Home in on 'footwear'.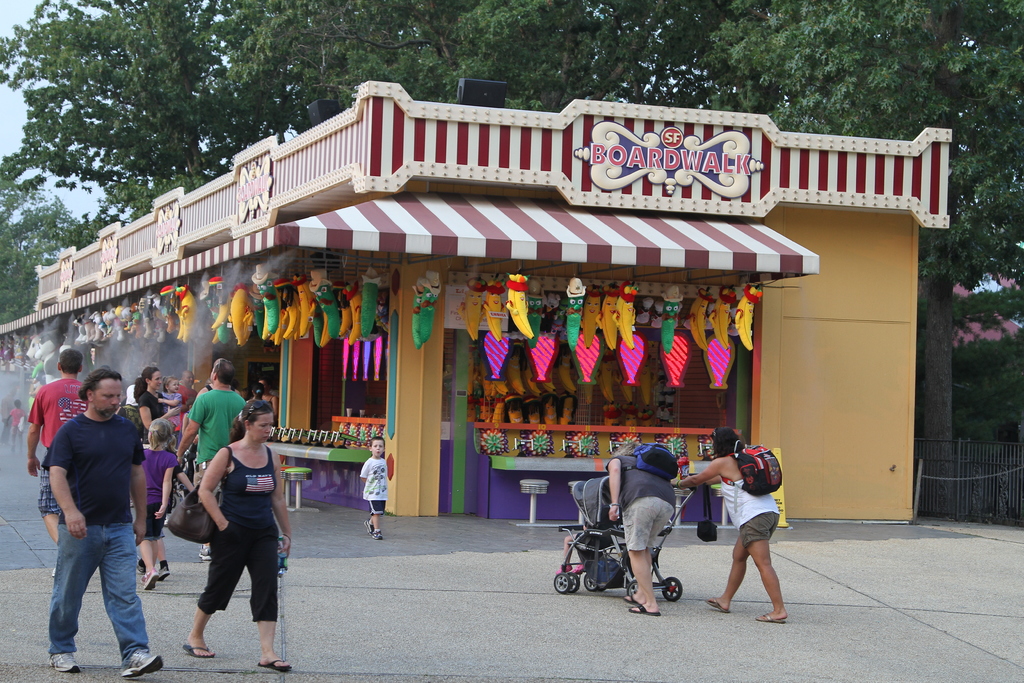
Homed in at locate(122, 644, 163, 680).
